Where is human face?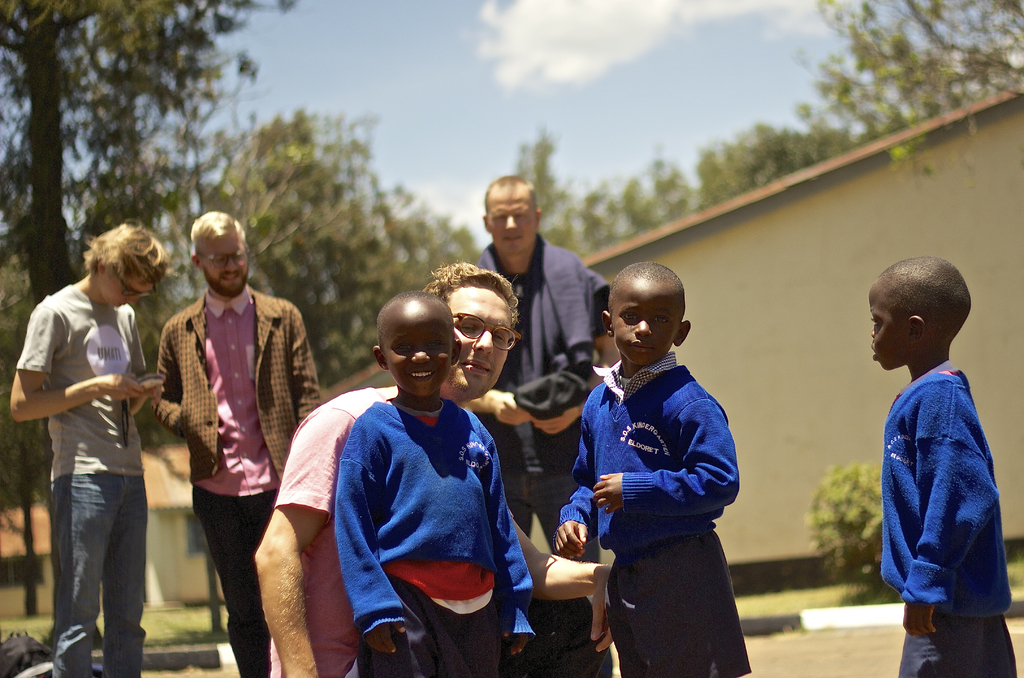
386,302,451,393.
